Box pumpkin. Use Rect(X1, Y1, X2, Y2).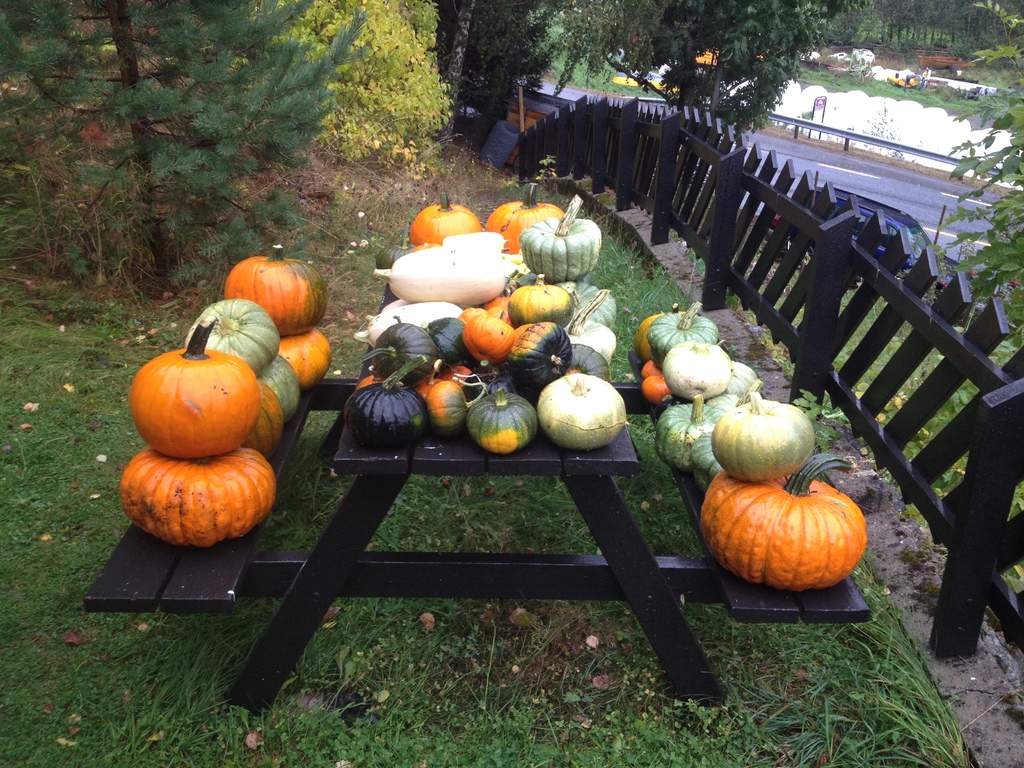
Rect(223, 238, 326, 336).
